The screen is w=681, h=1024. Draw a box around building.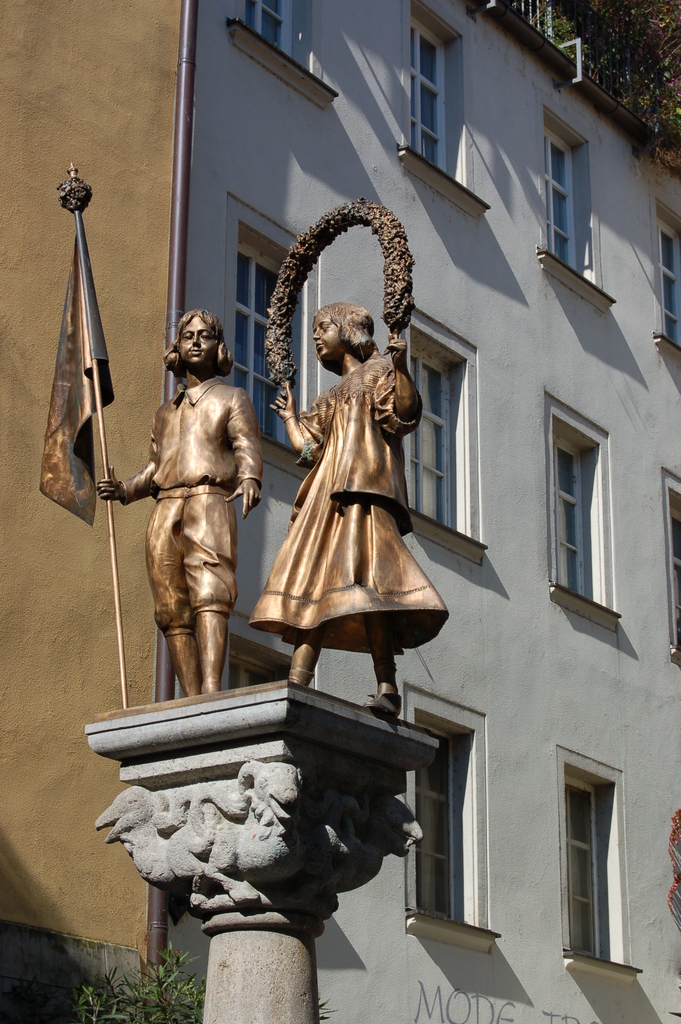
bbox(169, 0, 680, 1023).
